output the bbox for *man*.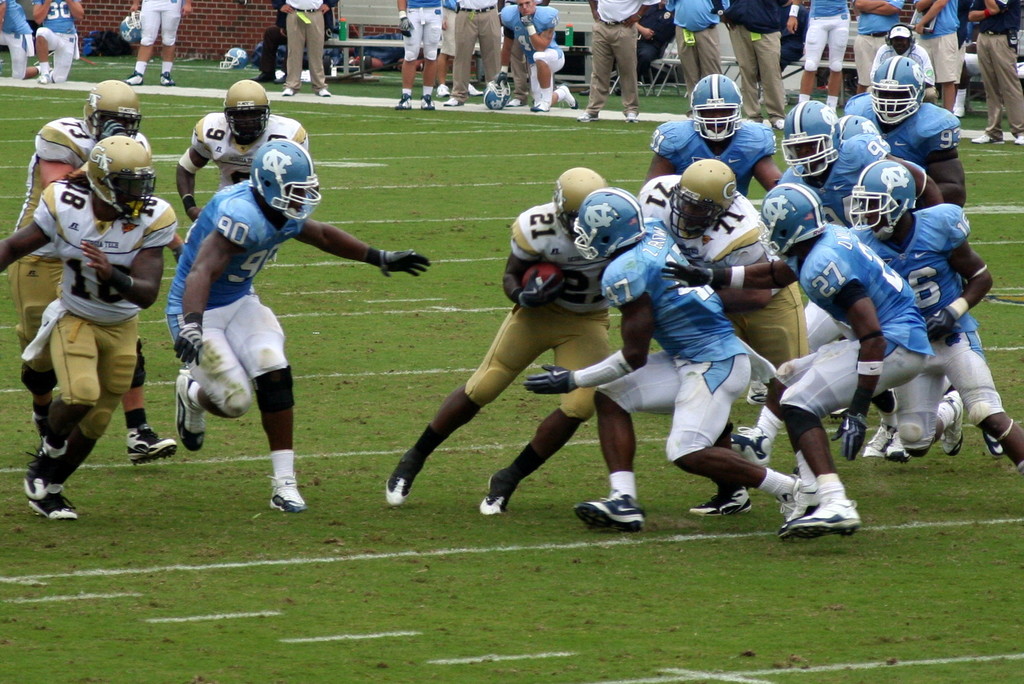
detection(170, 77, 319, 215).
